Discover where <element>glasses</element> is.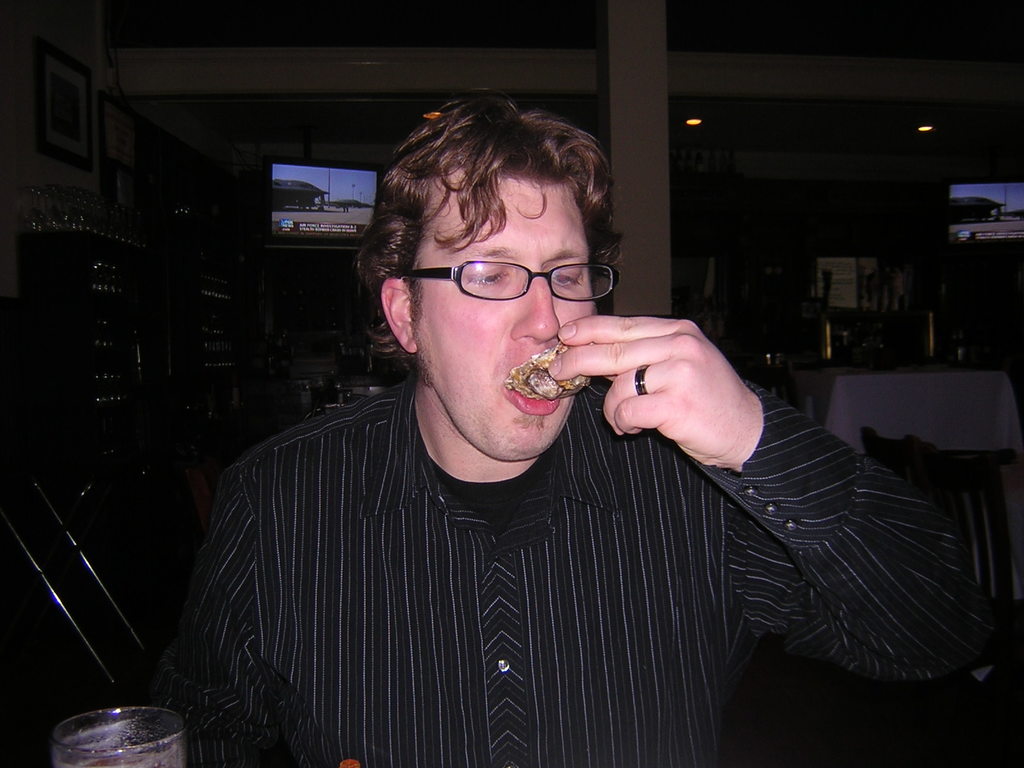
Discovered at crop(398, 243, 621, 316).
